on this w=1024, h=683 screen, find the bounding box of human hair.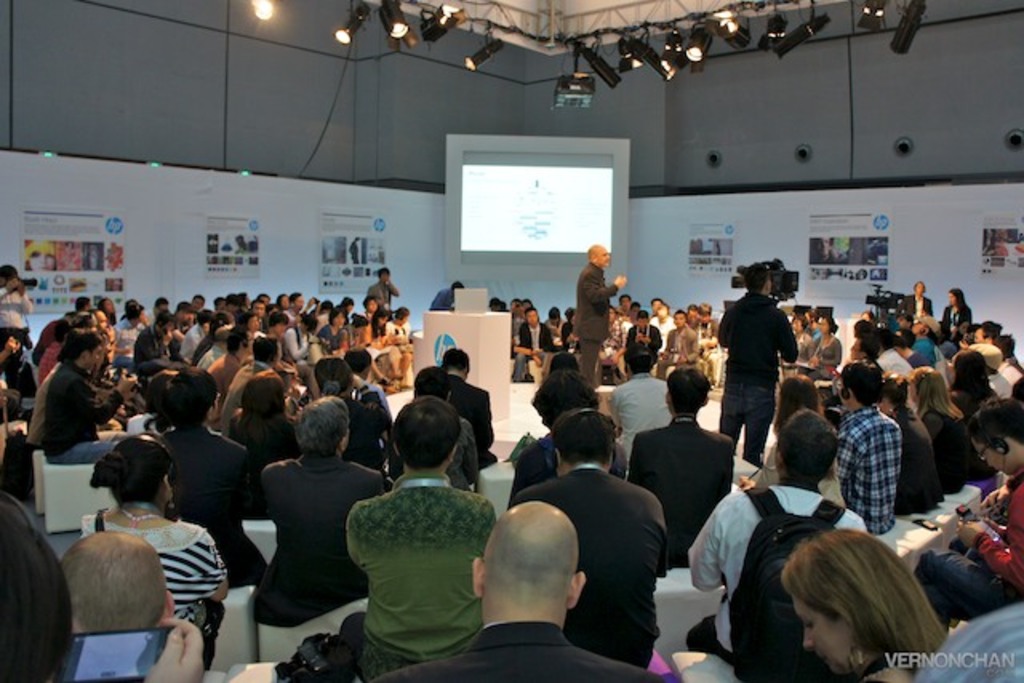
Bounding box: crop(507, 298, 525, 306).
